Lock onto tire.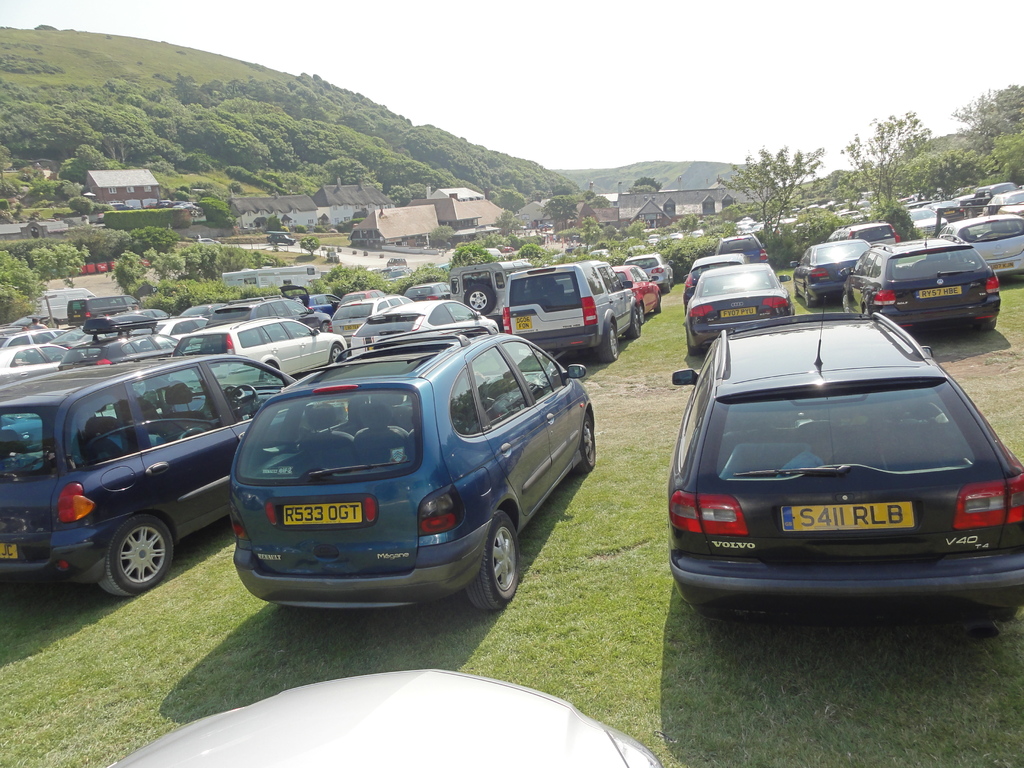
Locked: BBox(633, 303, 642, 338).
